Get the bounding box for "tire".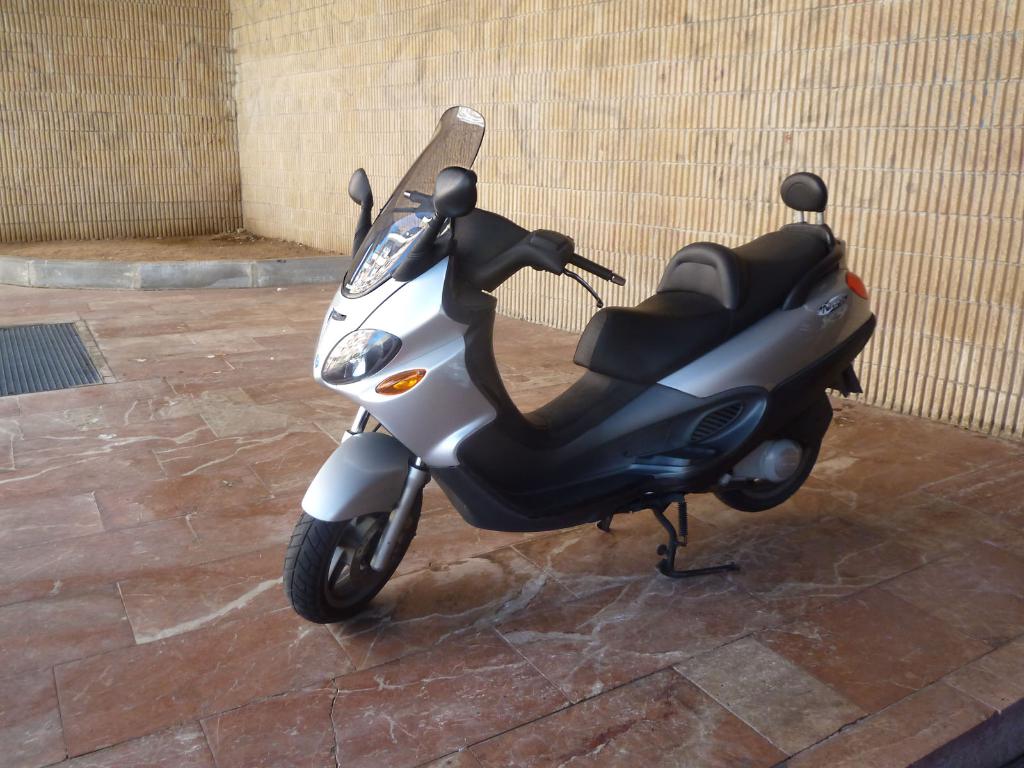
(287,486,407,626).
